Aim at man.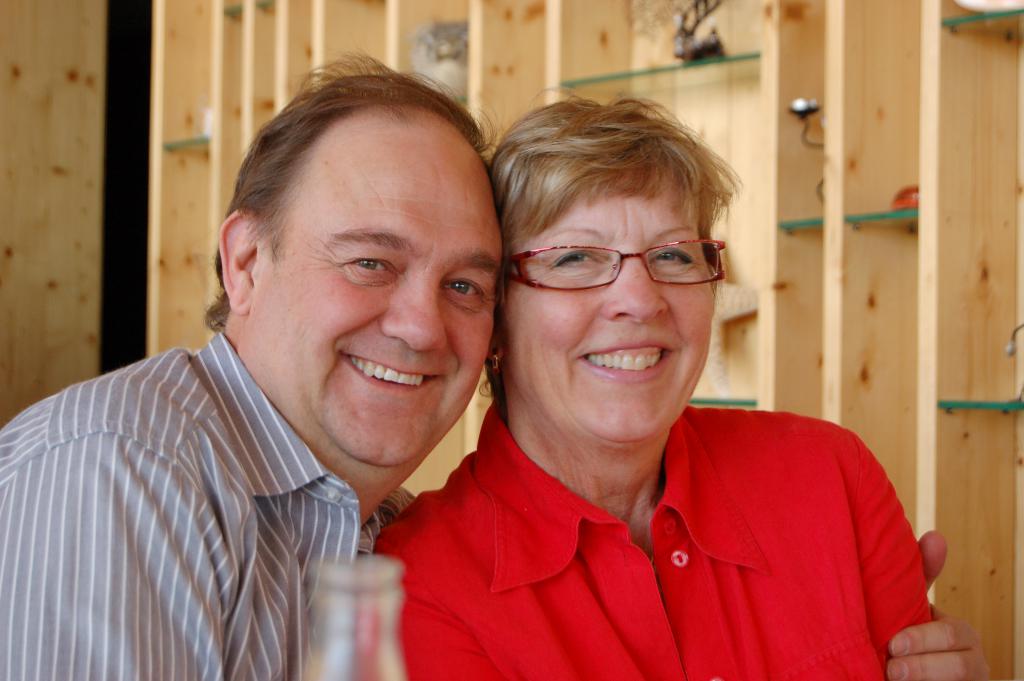
Aimed at box=[0, 64, 988, 680].
